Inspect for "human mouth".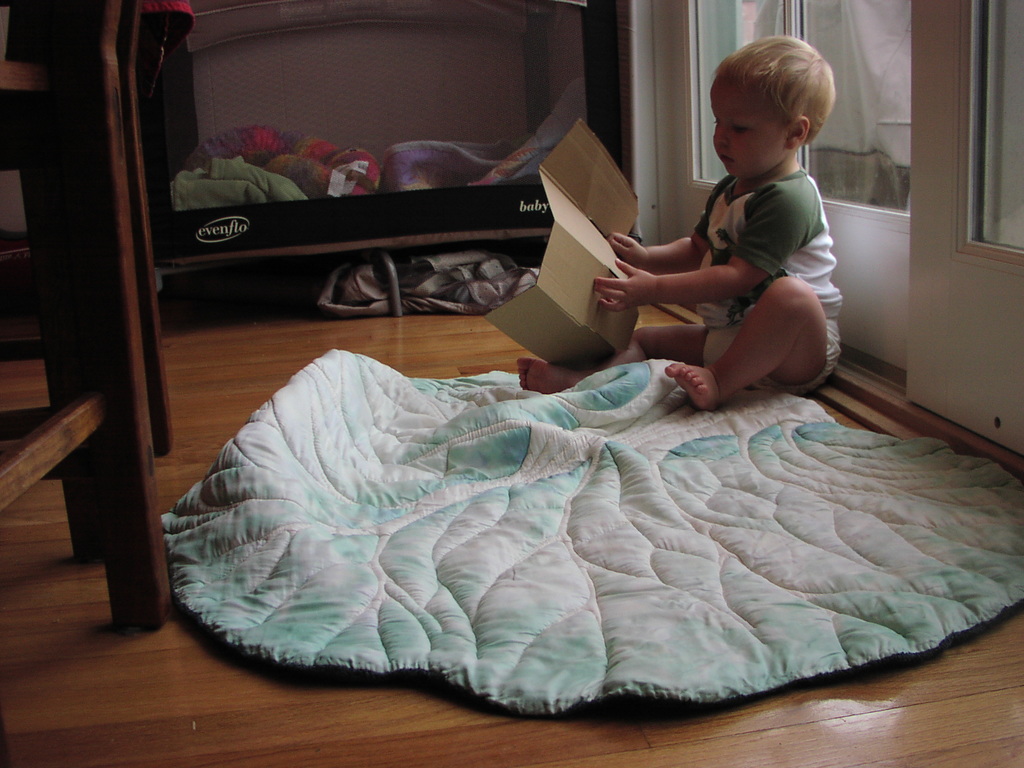
Inspection: x1=721, y1=155, x2=731, y2=163.
